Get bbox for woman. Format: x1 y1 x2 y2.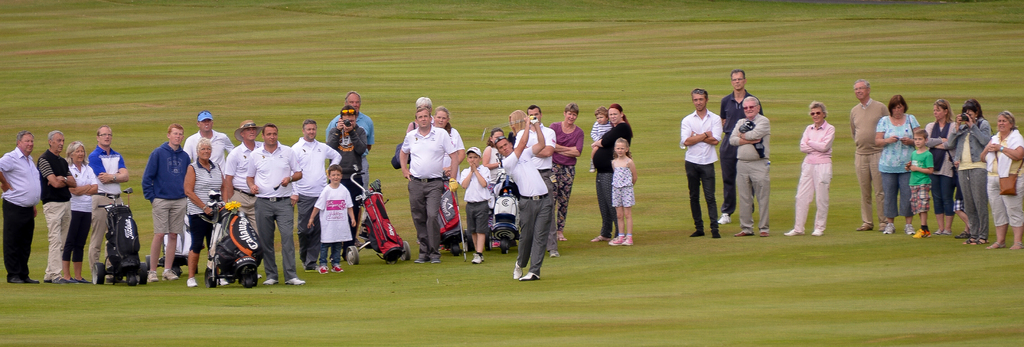
941 98 998 248.
